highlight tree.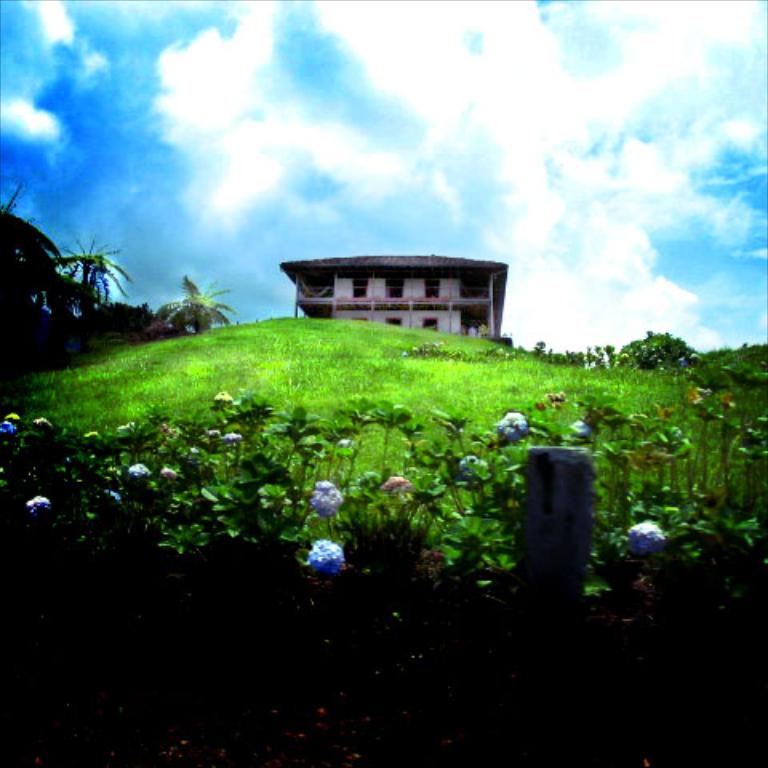
Highlighted region: 152, 278, 230, 334.
